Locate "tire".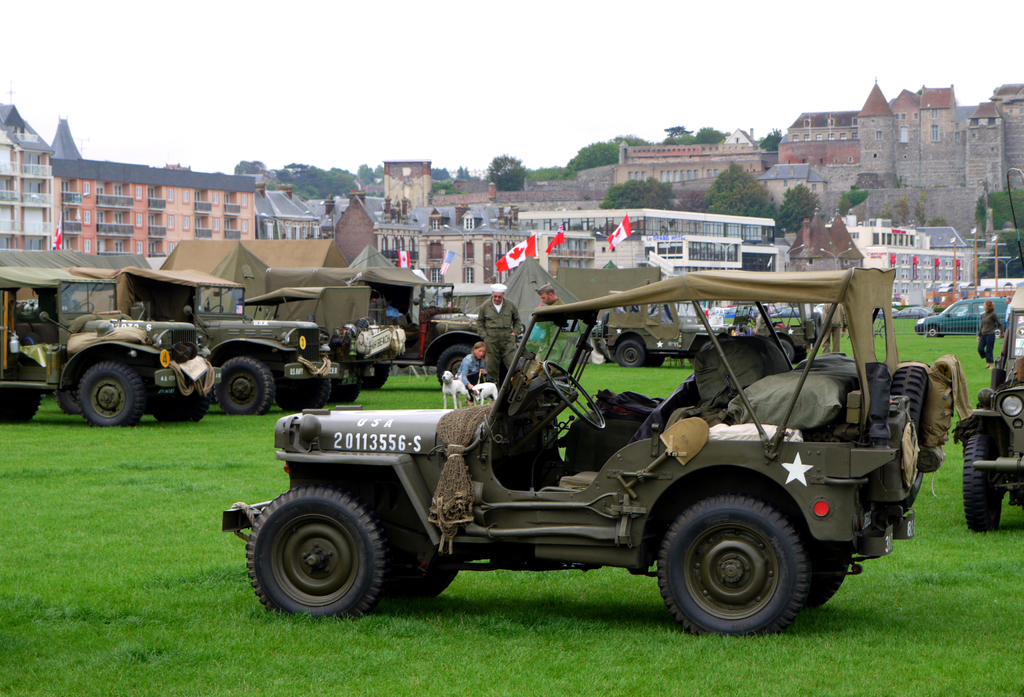
Bounding box: (left=327, top=385, right=360, bottom=406).
